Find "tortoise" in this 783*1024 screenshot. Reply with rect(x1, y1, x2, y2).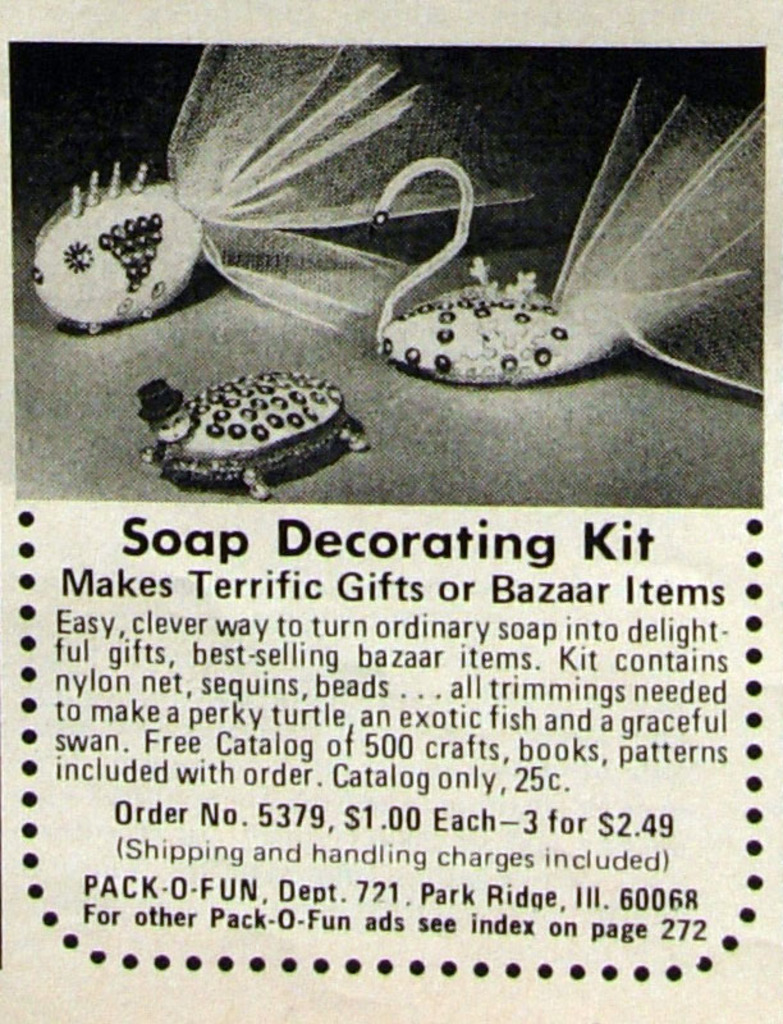
rect(132, 379, 368, 495).
